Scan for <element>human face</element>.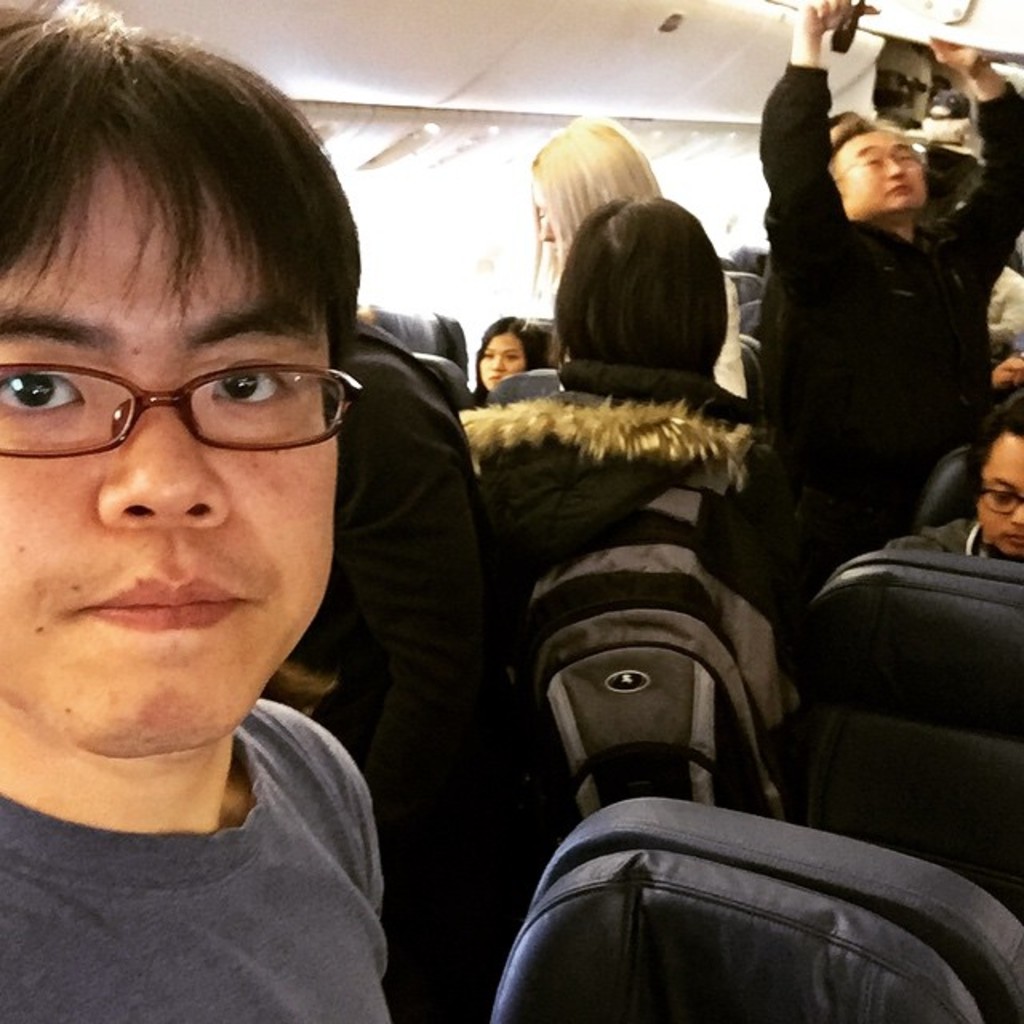
Scan result: box=[982, 427, 1022, 563].
